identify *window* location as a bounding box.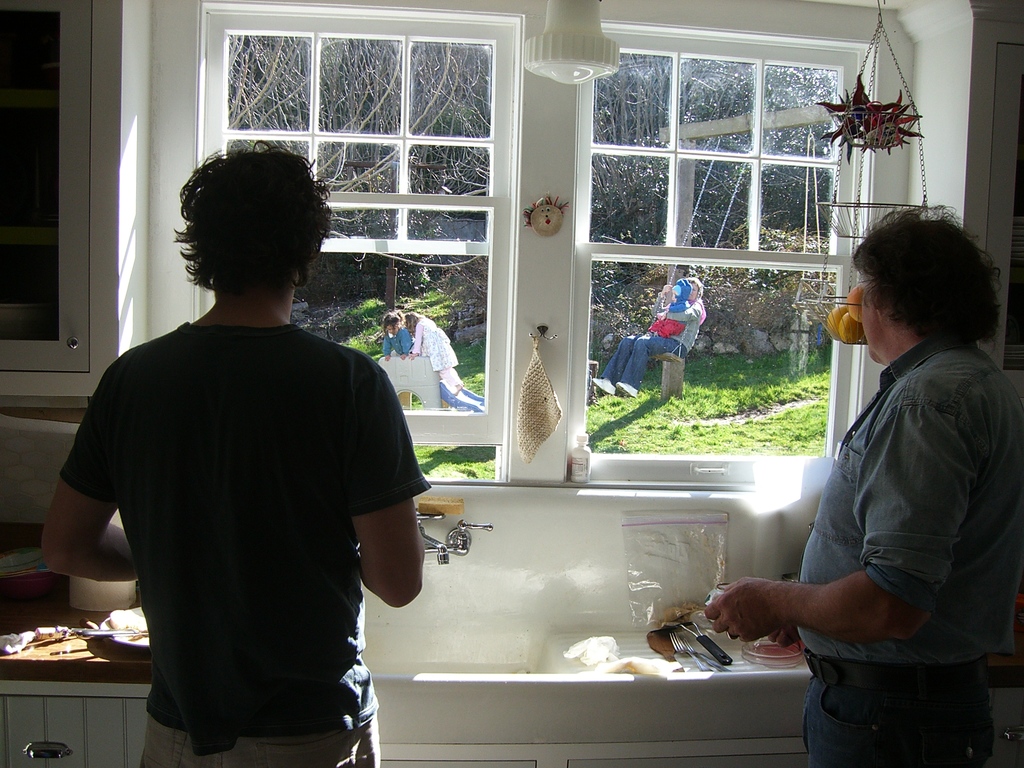
left=150, top=19, right=915, bottom=487.
